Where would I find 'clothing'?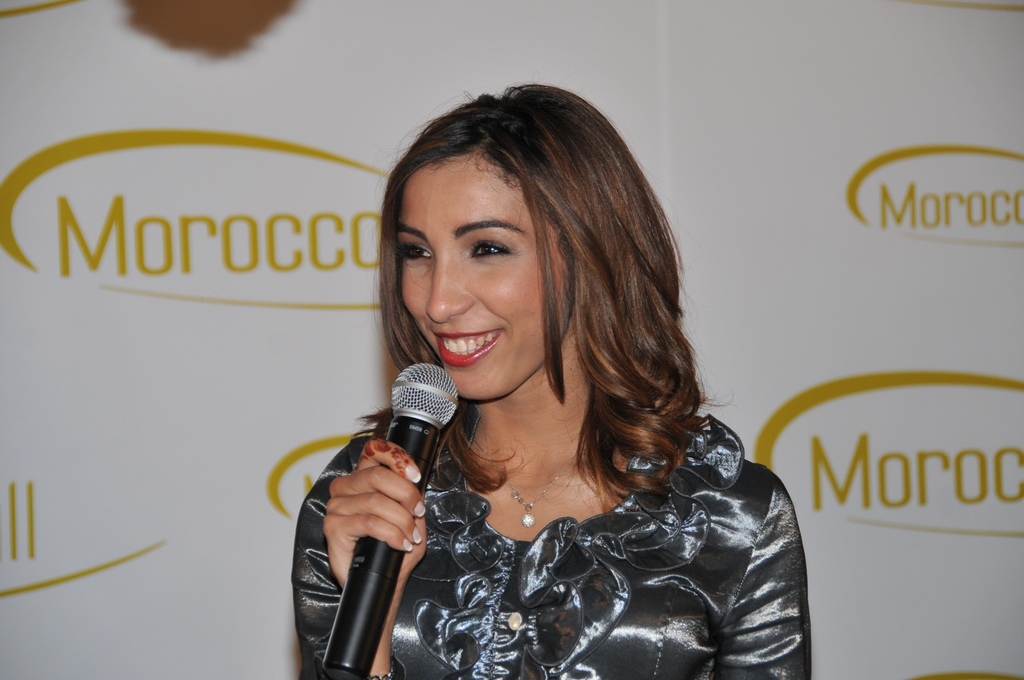
At 297:407:822:679.
